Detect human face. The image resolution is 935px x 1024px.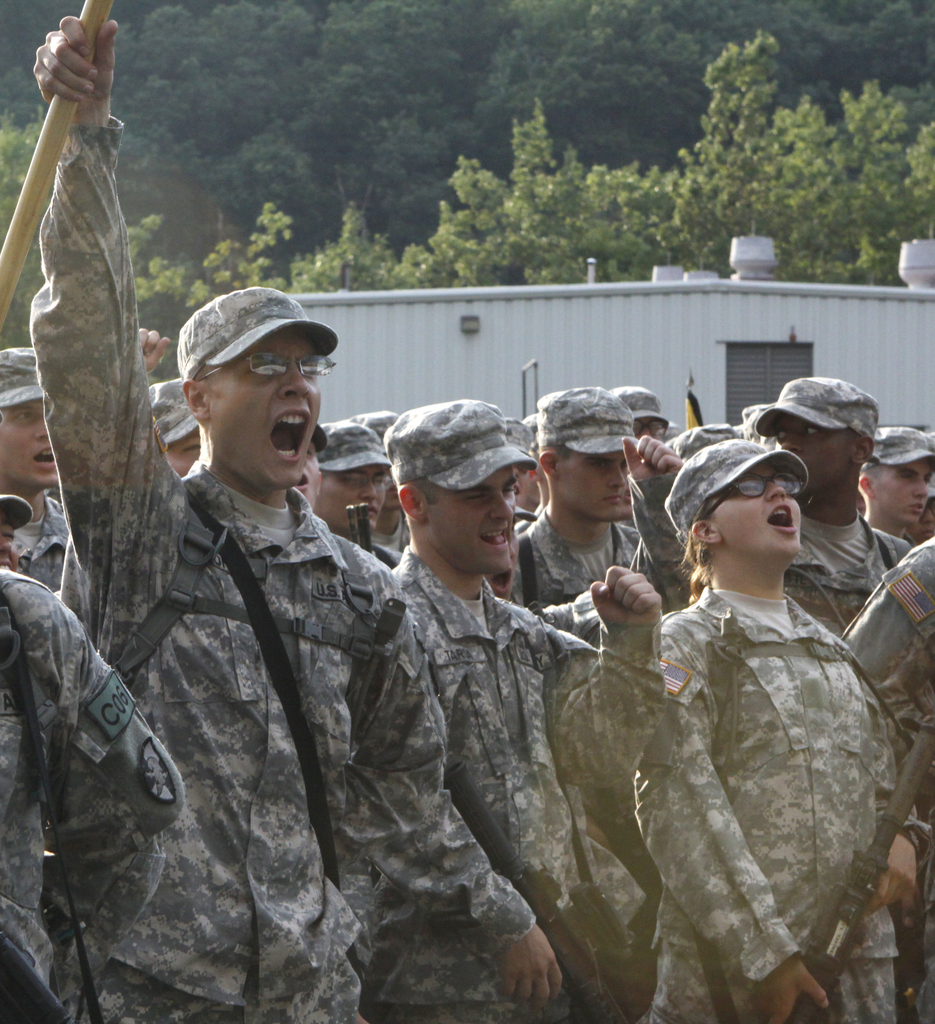
<box>206,325,321,490</box>.
